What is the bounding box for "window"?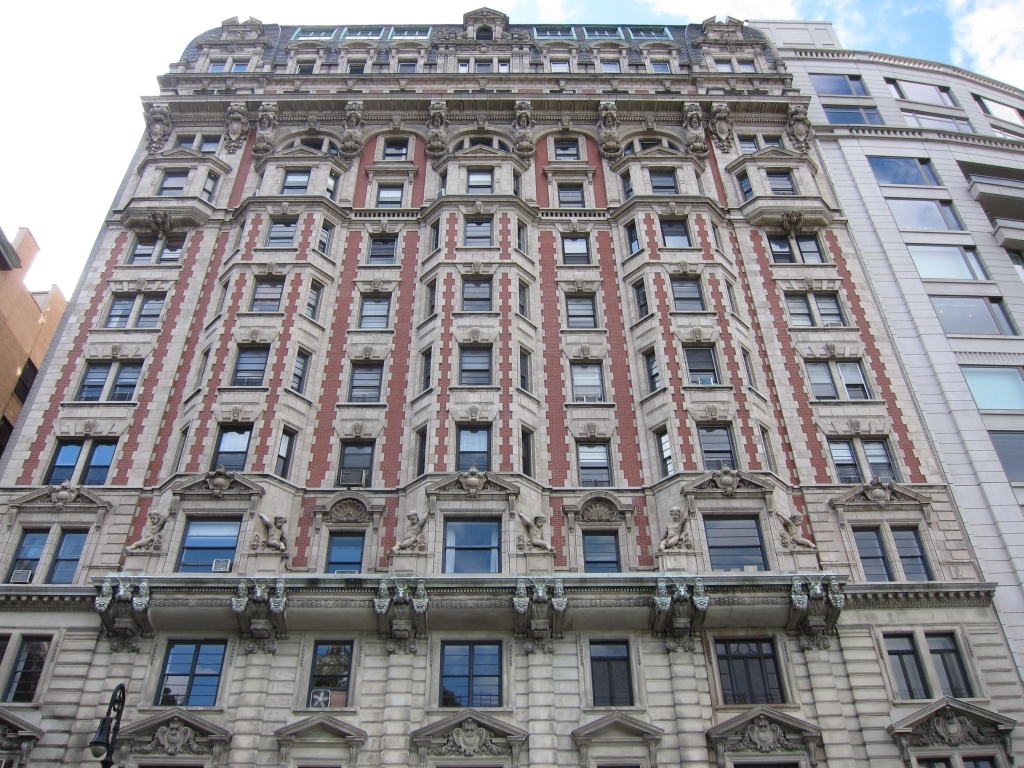
{"left": 208, "top": 59, "right": 250, "bottom": 75}.
